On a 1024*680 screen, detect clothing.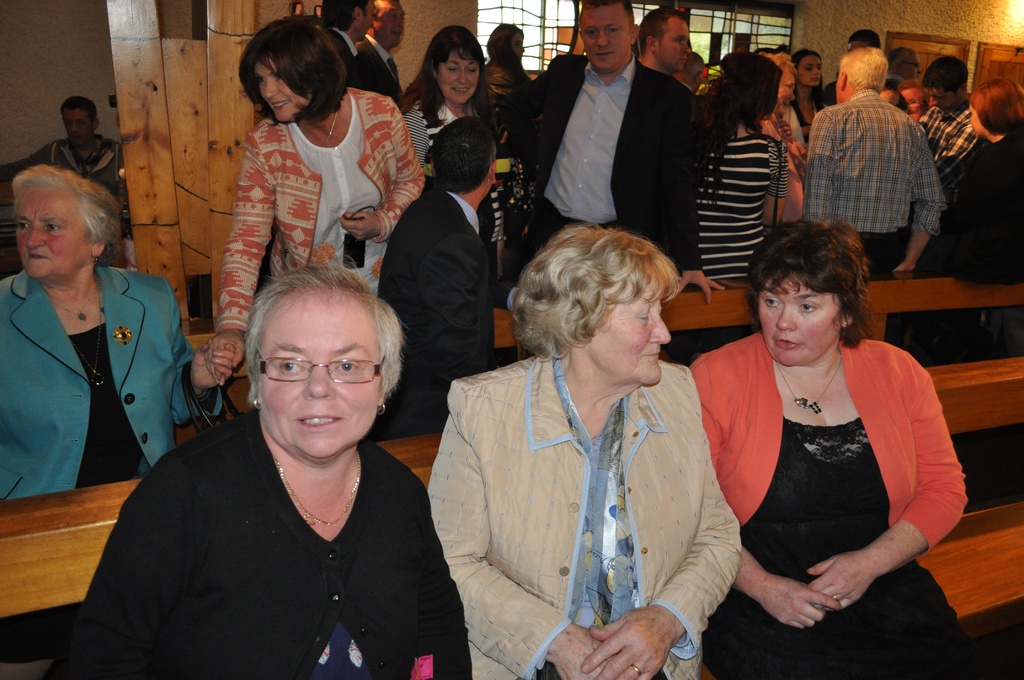
<bbox>0, 265, 230, 503</bbox>.
